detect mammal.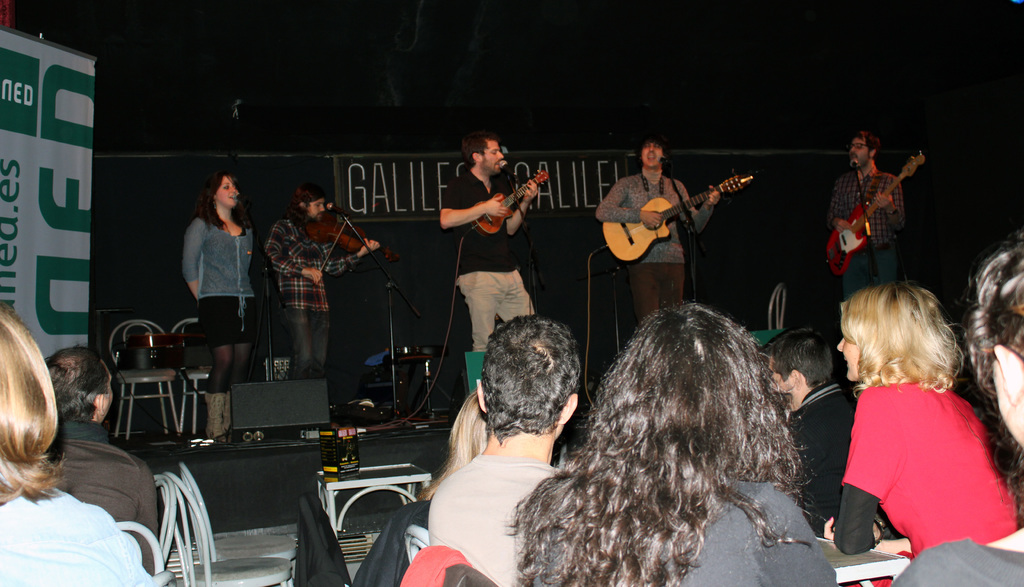
Detected at box=[184, 164, 257, 440].
